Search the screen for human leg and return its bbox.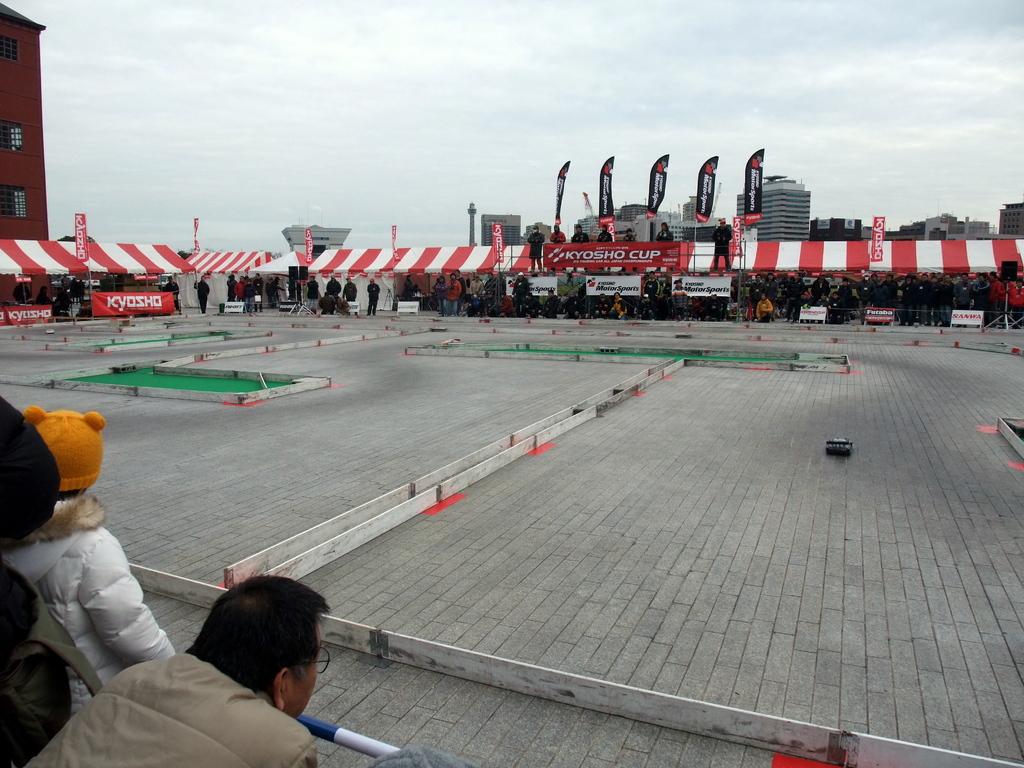
Found: [767,308,776,322].
